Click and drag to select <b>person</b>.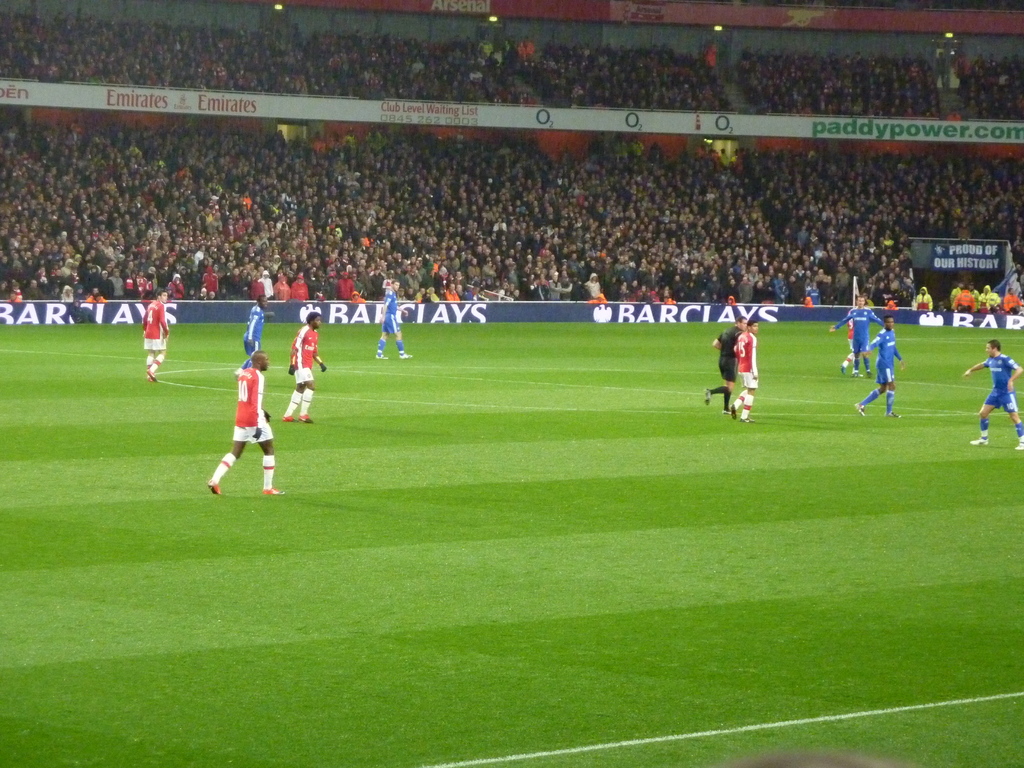
Selection: locate(143, 289, 169, 380).
